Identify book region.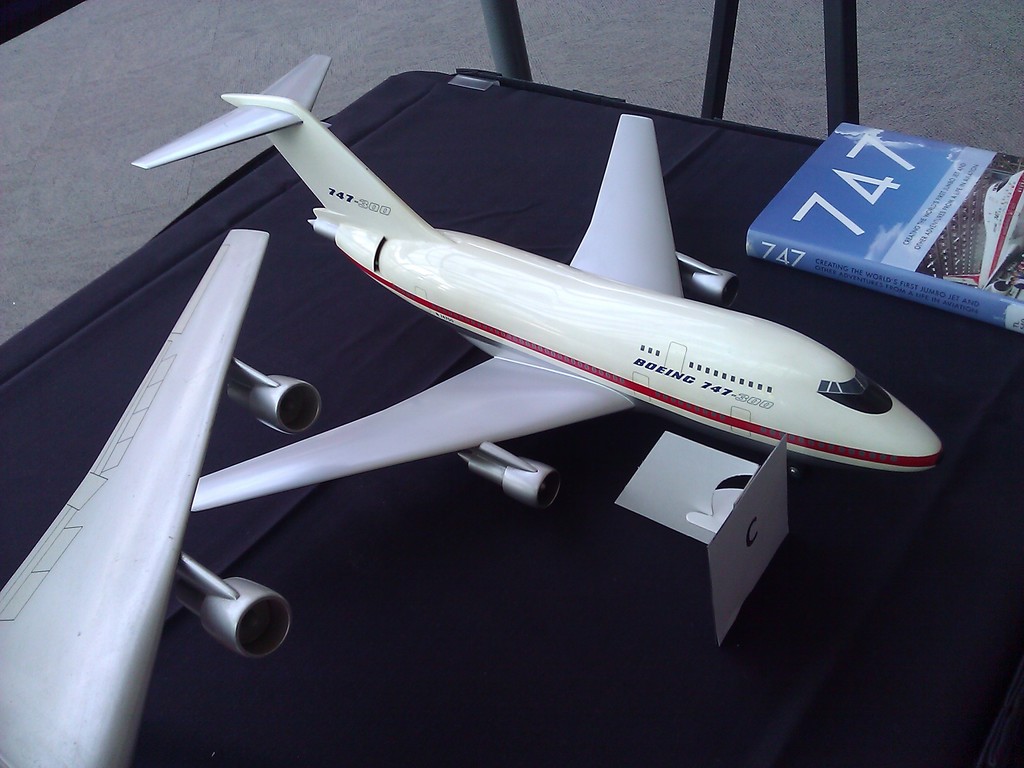
Region: {"left": 742, "top": 123, "right": 1023, "bottom": 335}.
